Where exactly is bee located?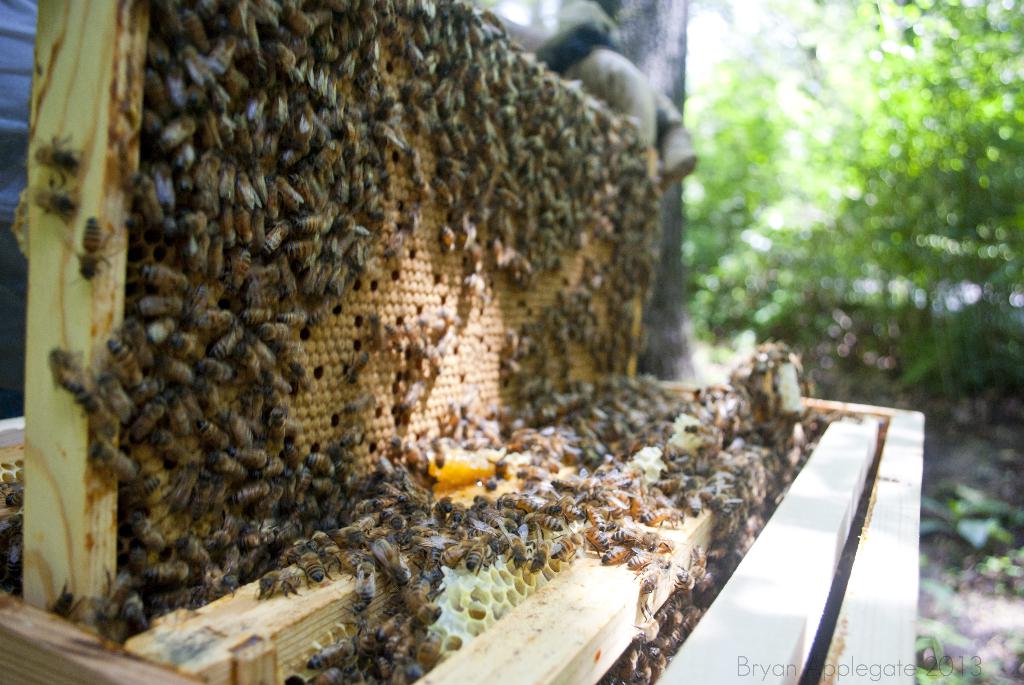
Its bounding box is detection(0, 523, 23, 558).
